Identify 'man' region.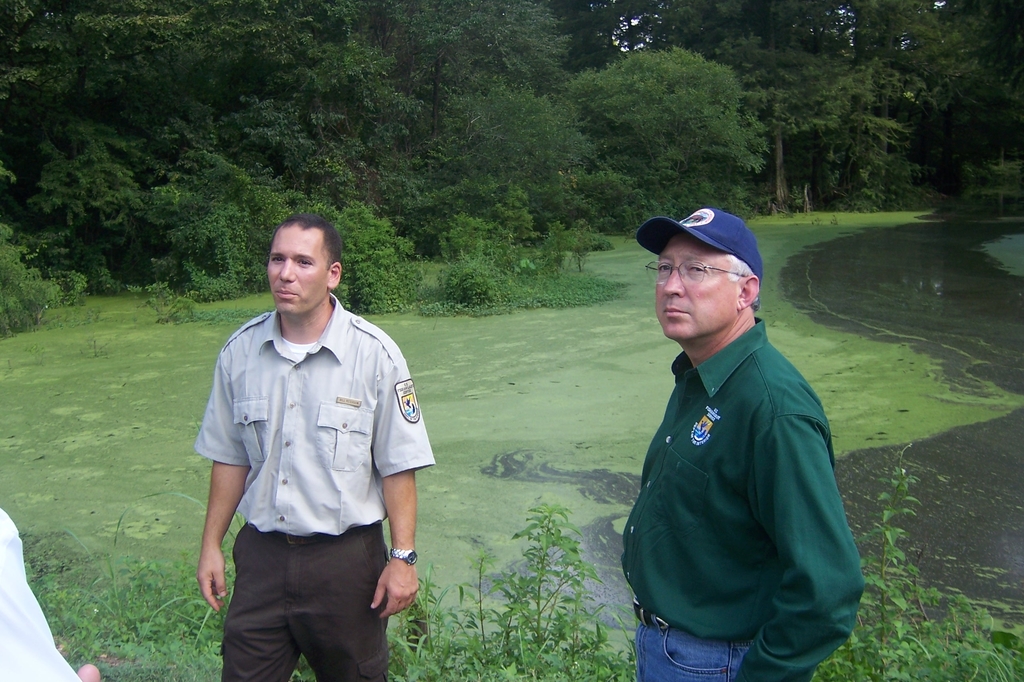
Region: bbox=[617, 190, 857, 681].
